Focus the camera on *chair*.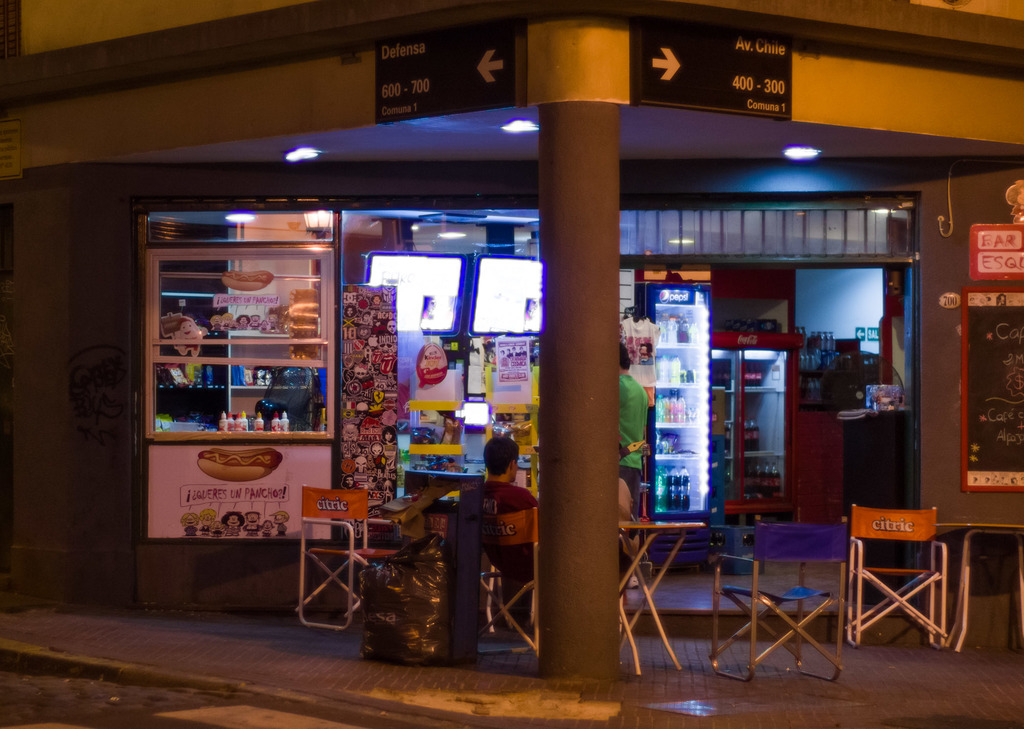
Focus region: [left=295, top=484, right=401, bottom=630].
